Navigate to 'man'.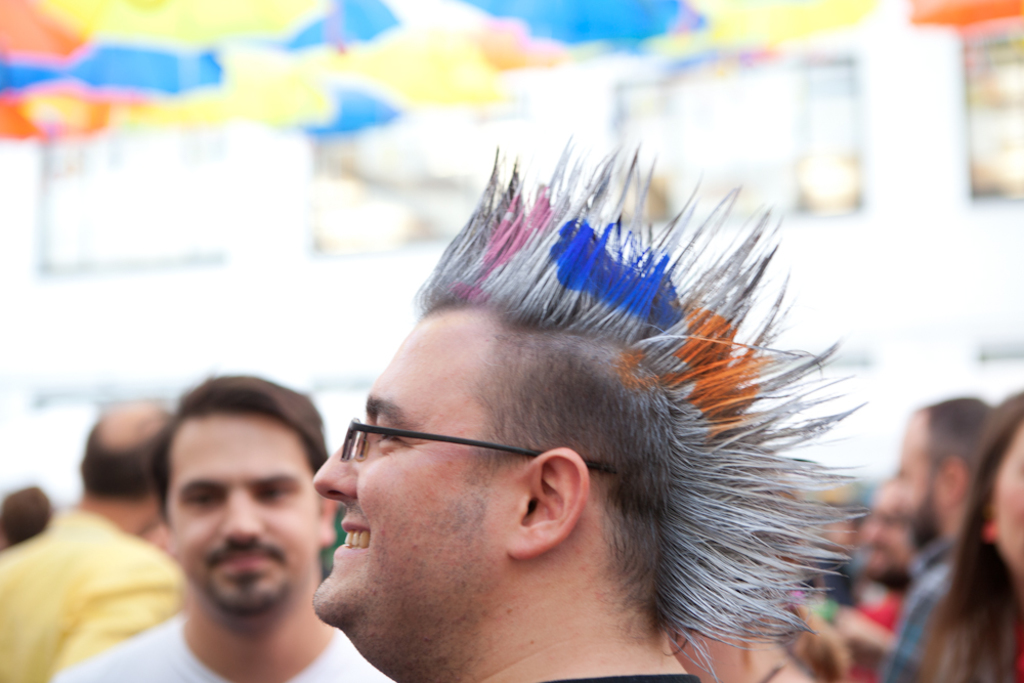
Navigation target: box(299, 139, 868, 682).
